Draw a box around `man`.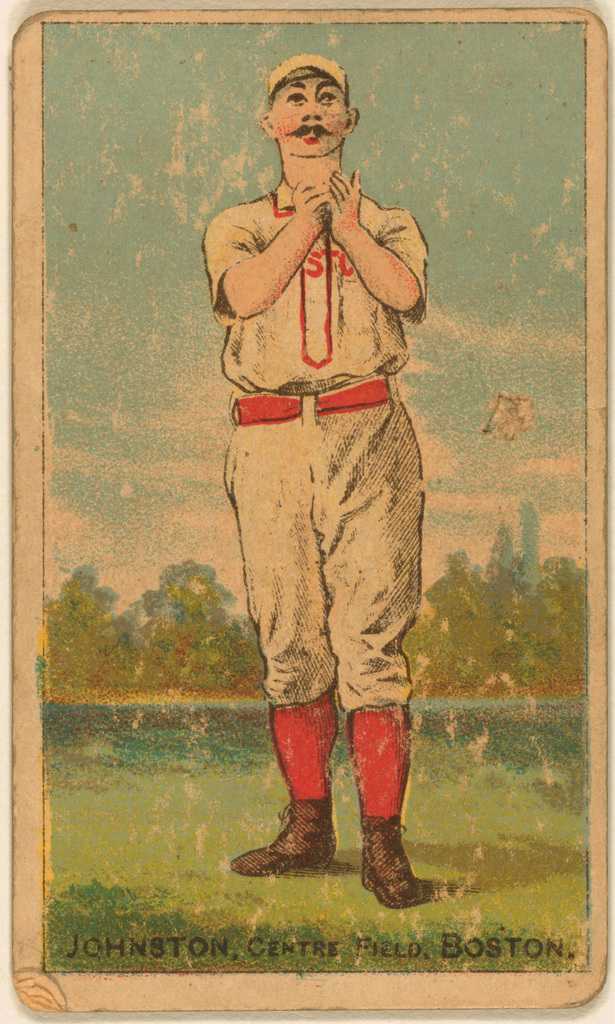
l=180, t=11, r=449, b=929.
